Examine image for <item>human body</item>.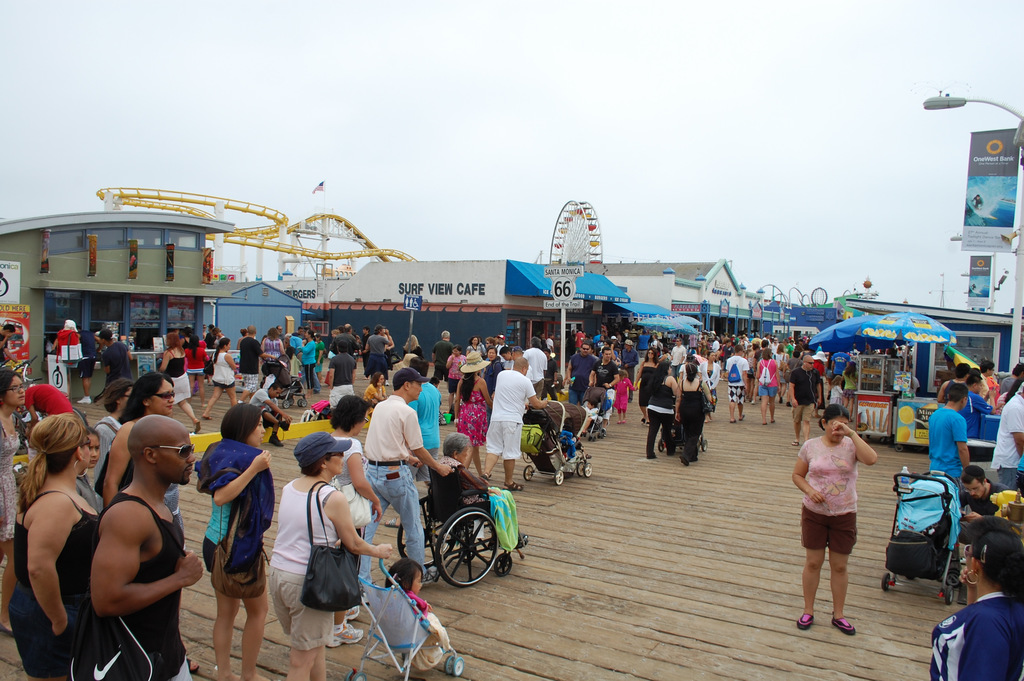
Examination result: [620,345,641,370].
